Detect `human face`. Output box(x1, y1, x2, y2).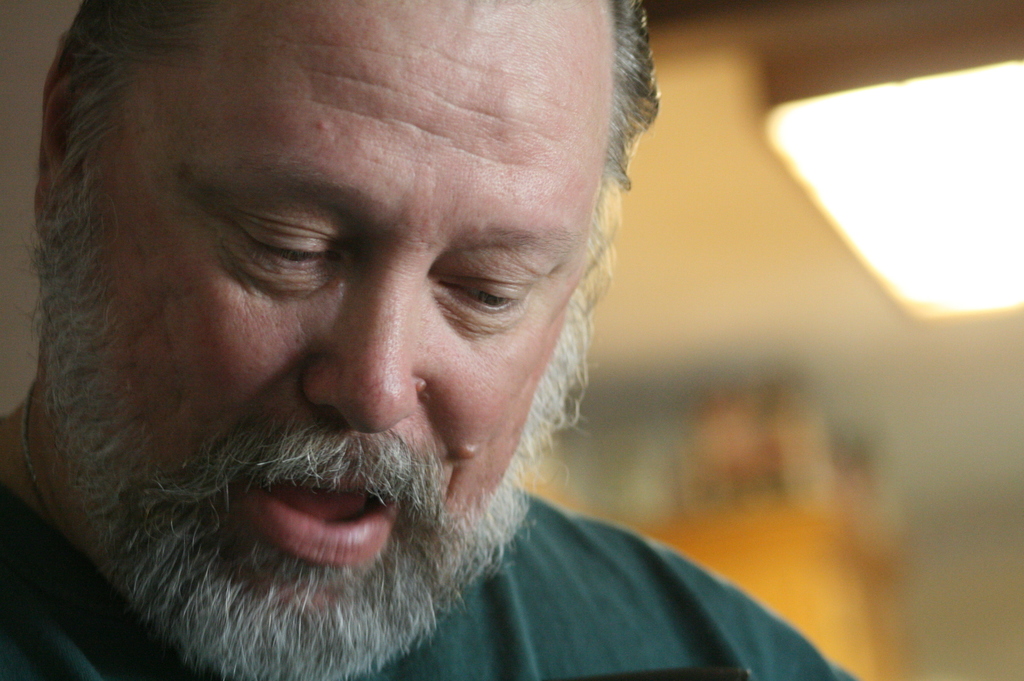
box(37, 0, 617, 680).
